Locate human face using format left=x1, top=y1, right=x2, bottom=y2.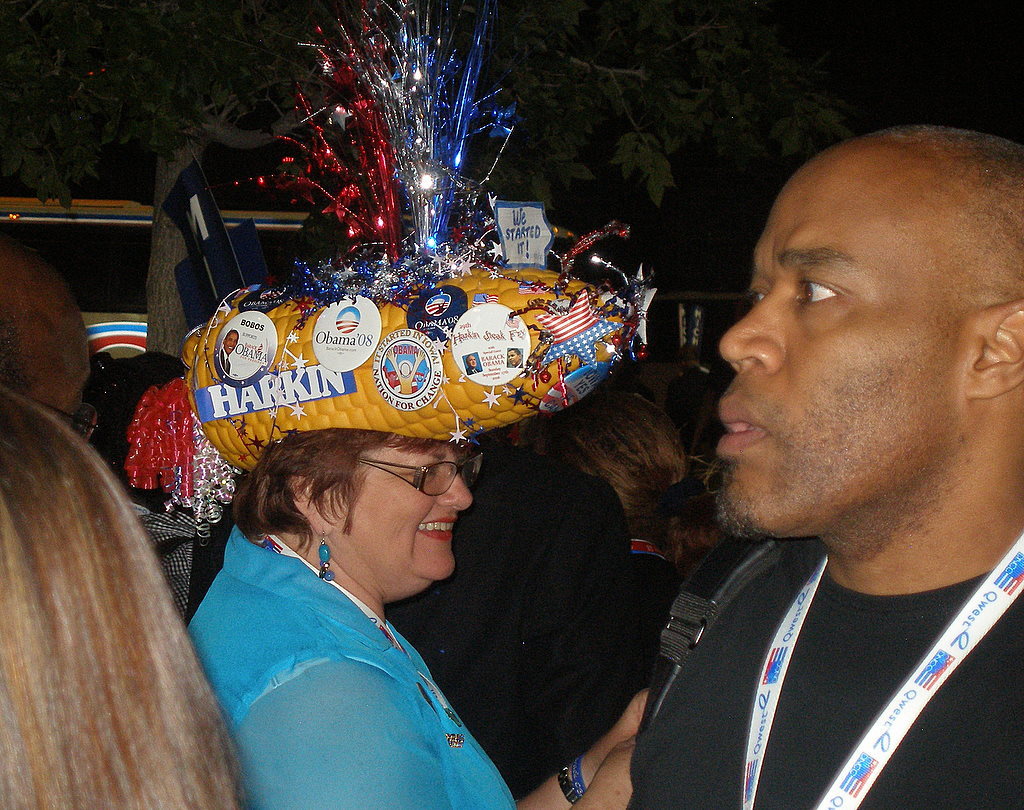
left=705, top=149, right=971, bottom=535.
